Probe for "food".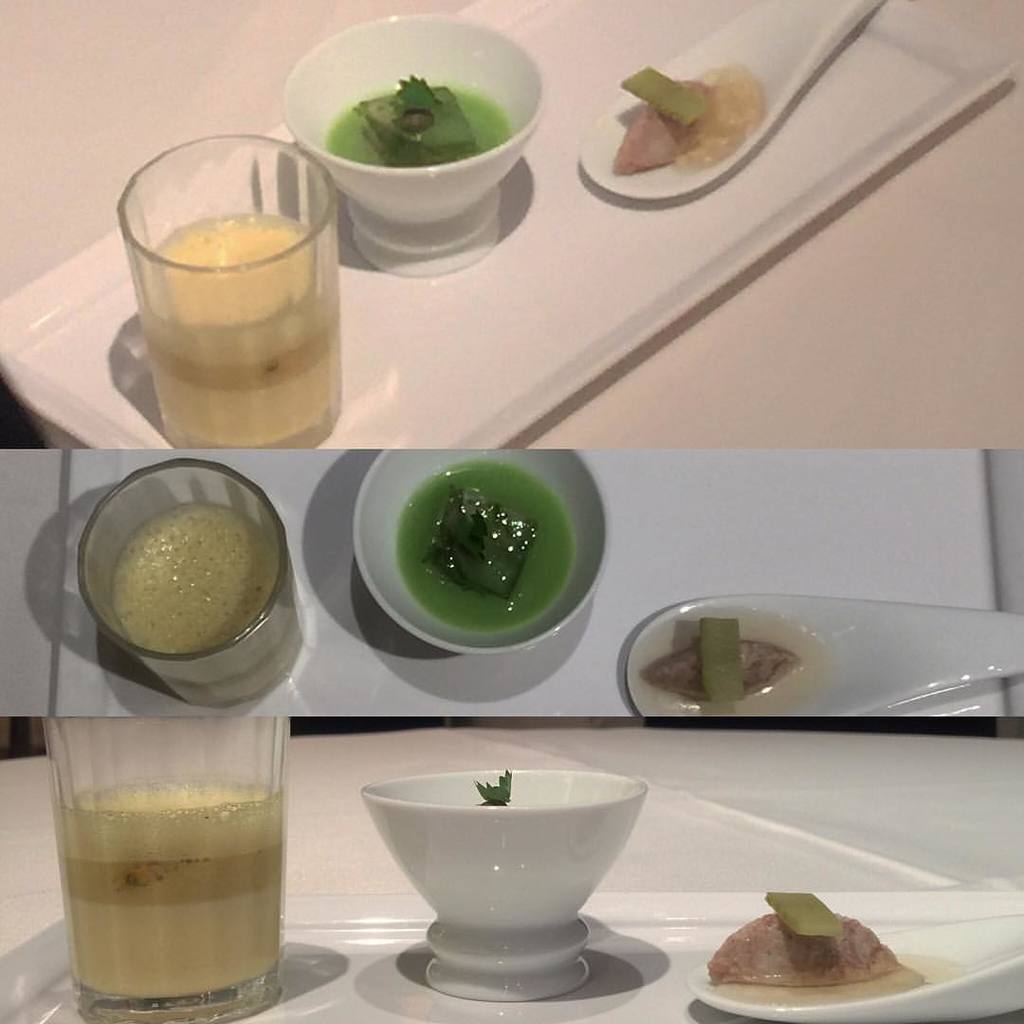
Probe result: l=322, t=73, r=526, b=173.
